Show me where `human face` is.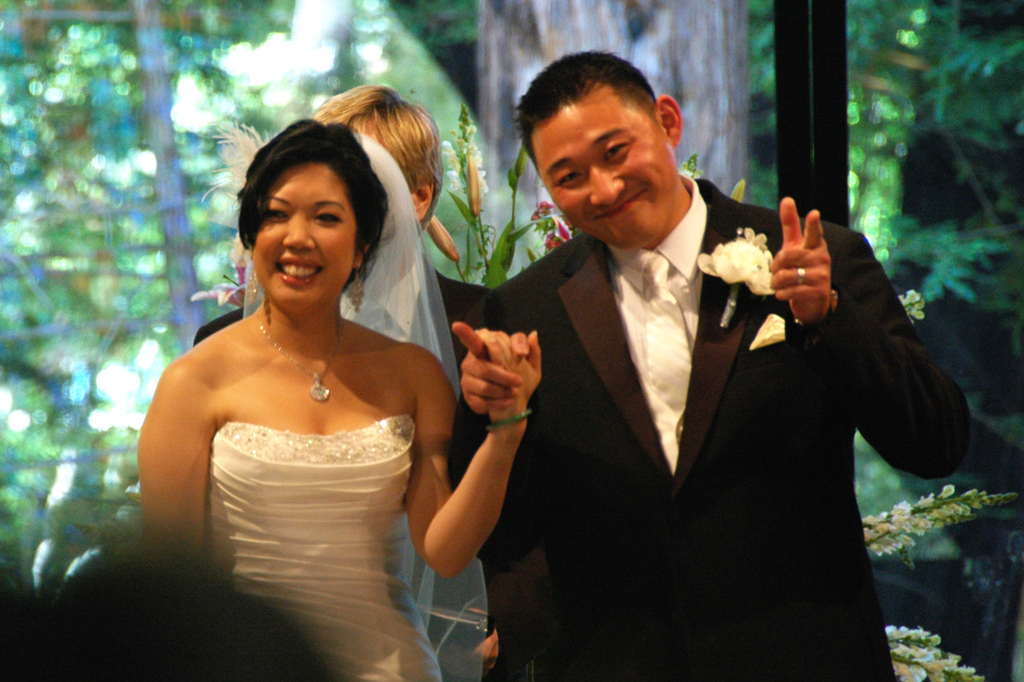
`human face` is at l=533, t=90, r=674, b=249.
